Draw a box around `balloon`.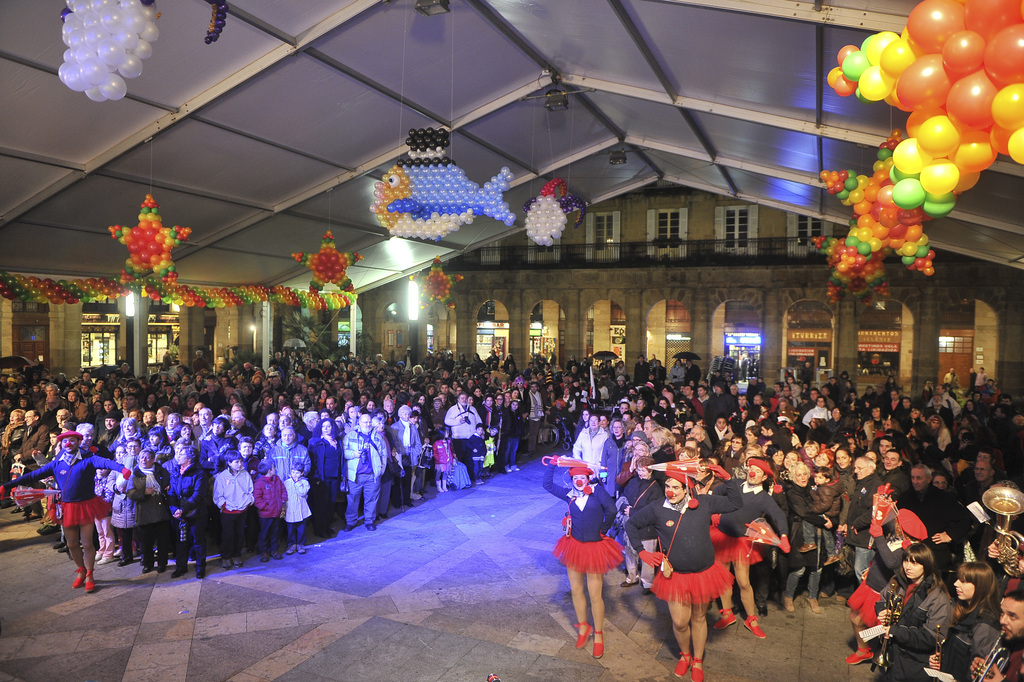
l=1008, t=127, r=1023, b=166.
